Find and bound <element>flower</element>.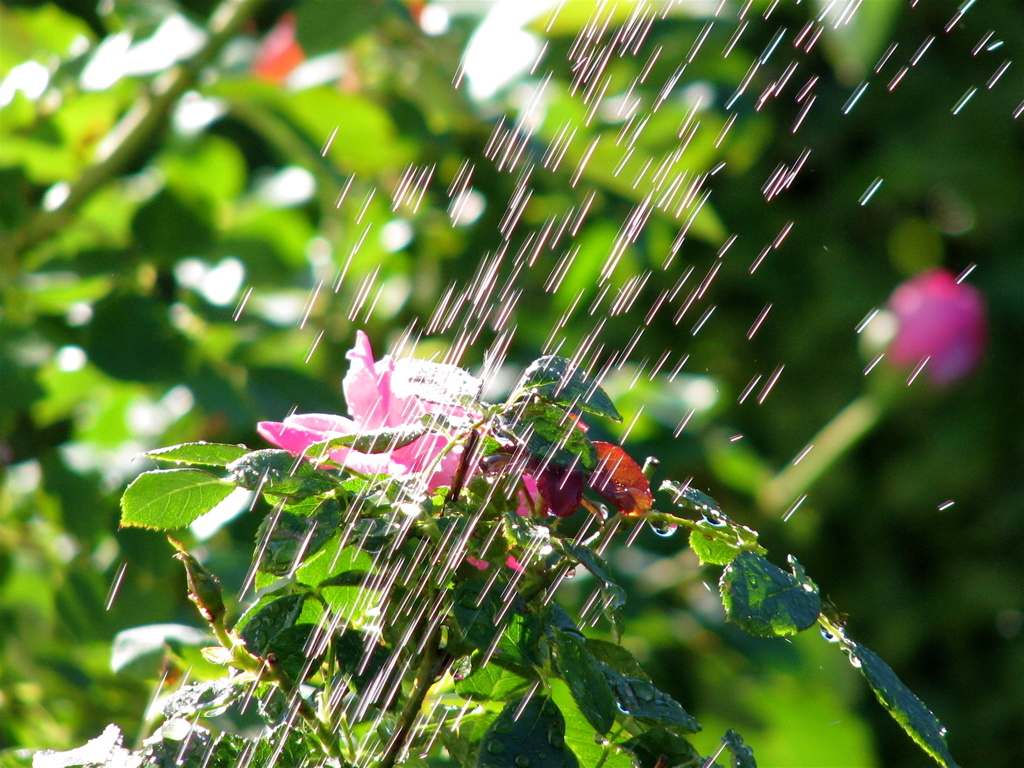
Bound: [458, 463, 567, 579].
